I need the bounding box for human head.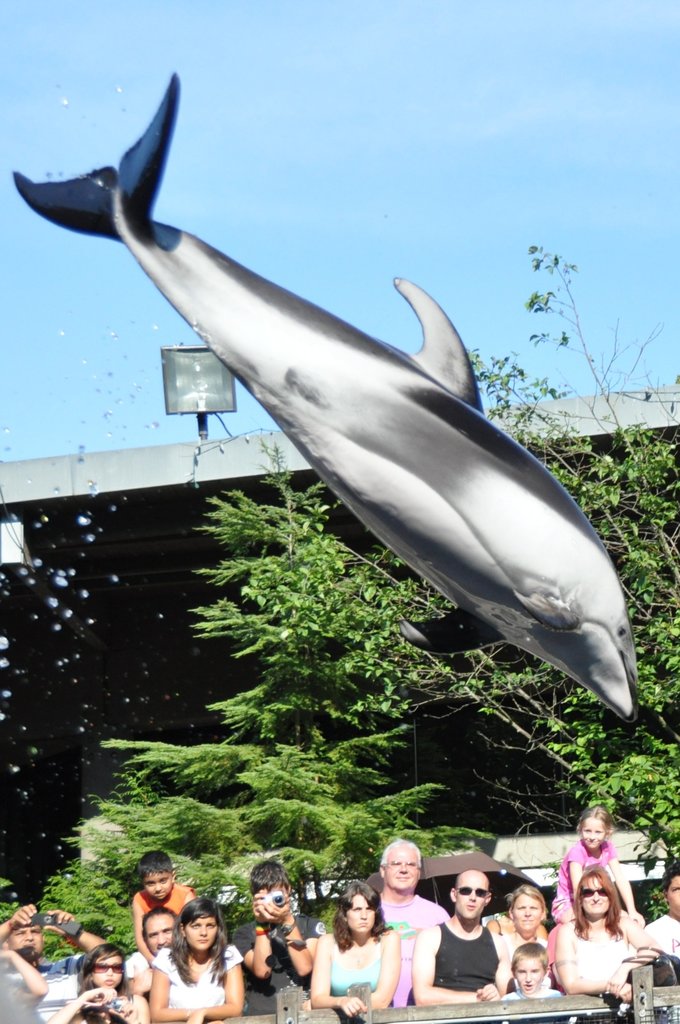
Here it is: {"left": 129, "top": 854, "right": 173, "bottom": 902}.
